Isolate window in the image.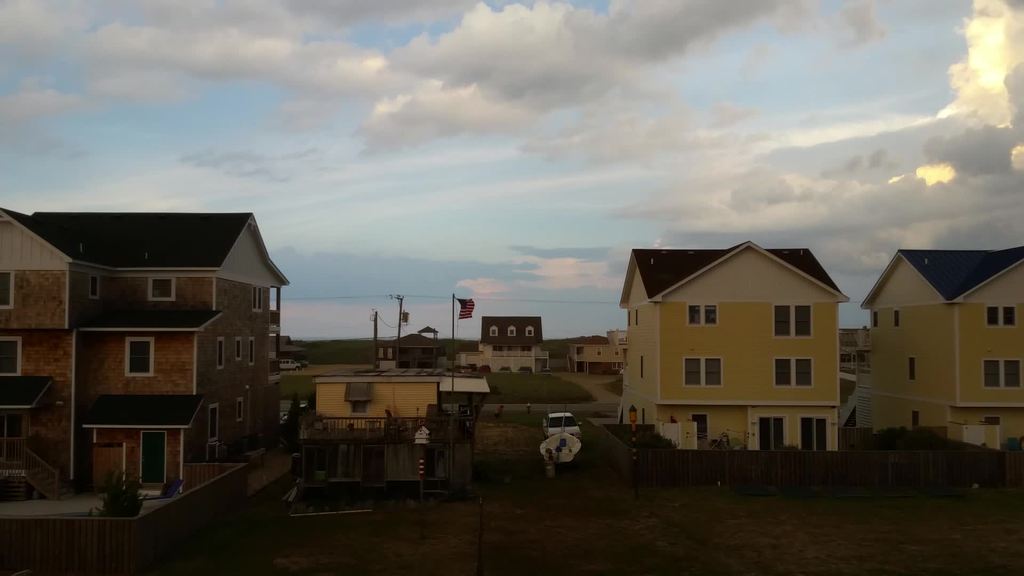
Isolated region: 248,392,256,415.
